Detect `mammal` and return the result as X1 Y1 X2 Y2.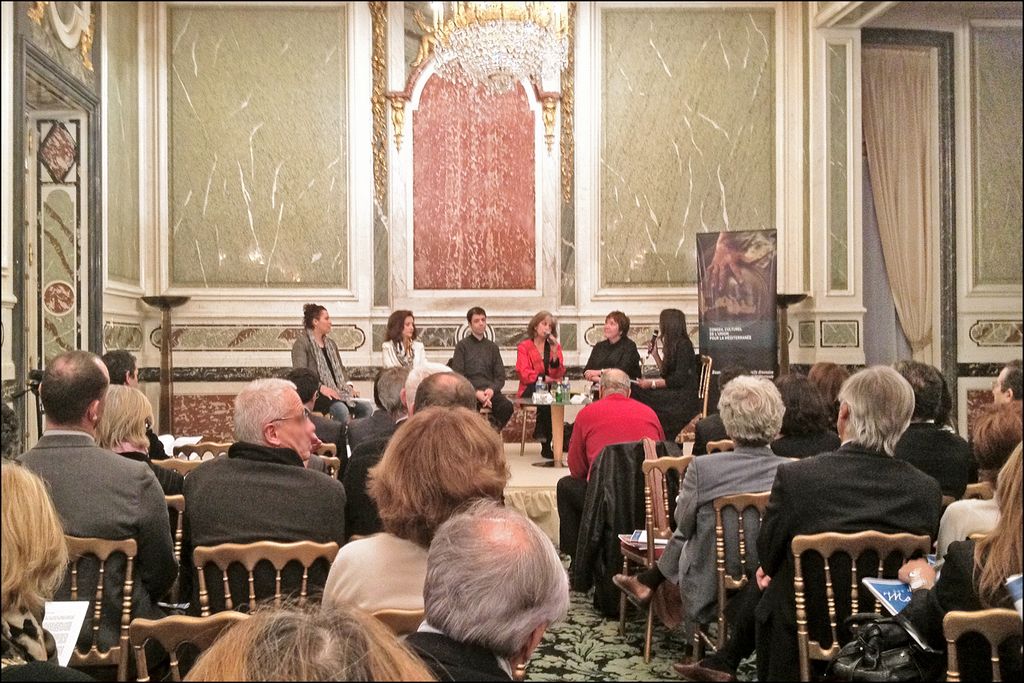
445 305 511 436.
